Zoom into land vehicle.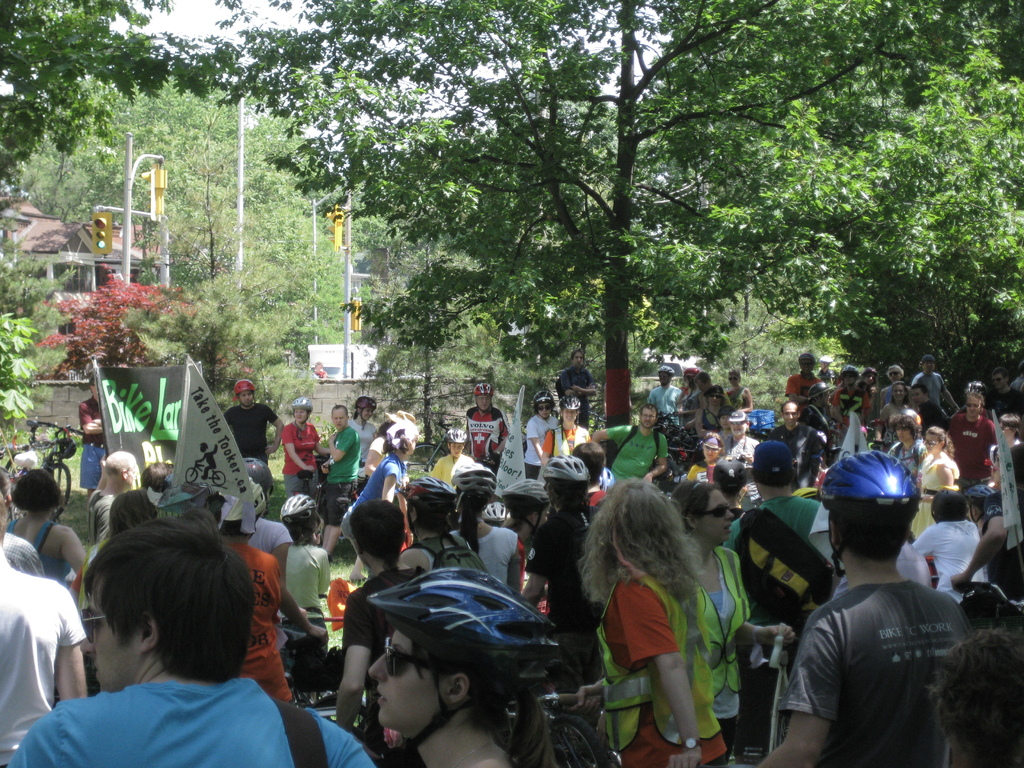
Zoom target: bbox=[28, 419, 84, 511].
